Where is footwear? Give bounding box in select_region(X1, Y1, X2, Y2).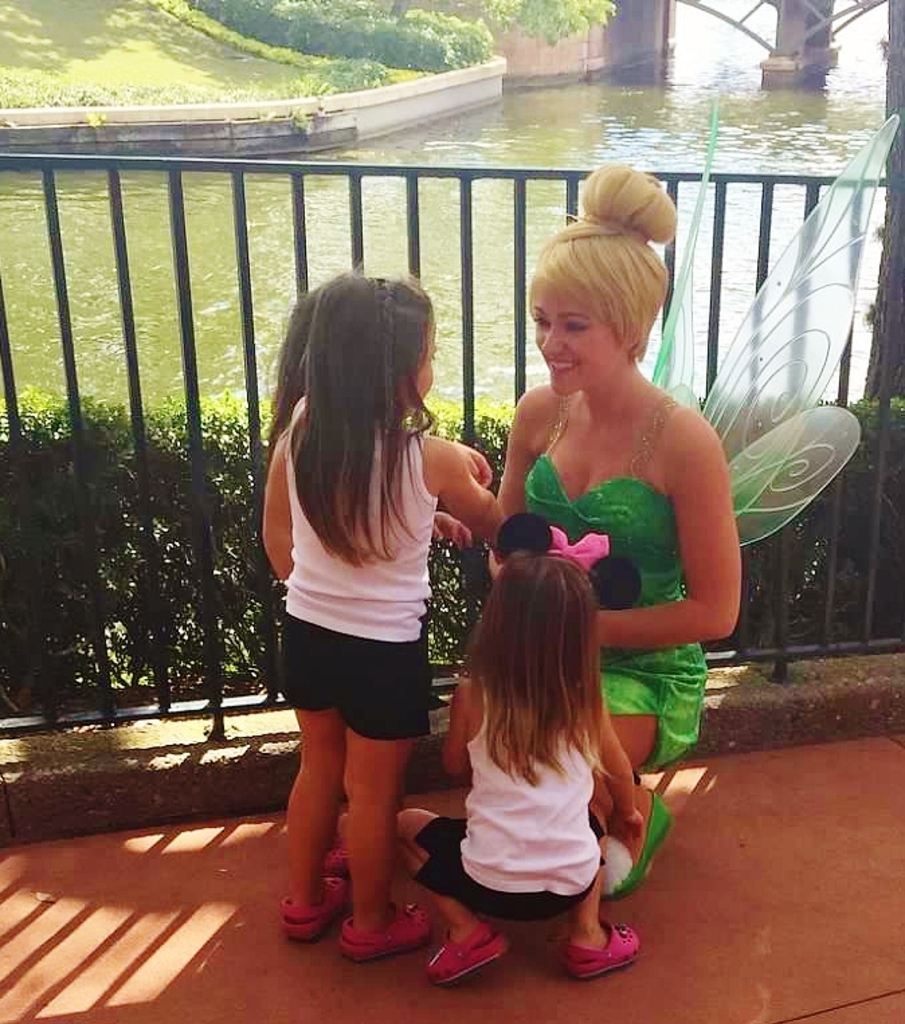
select_region(281, 872, 350, 945).
